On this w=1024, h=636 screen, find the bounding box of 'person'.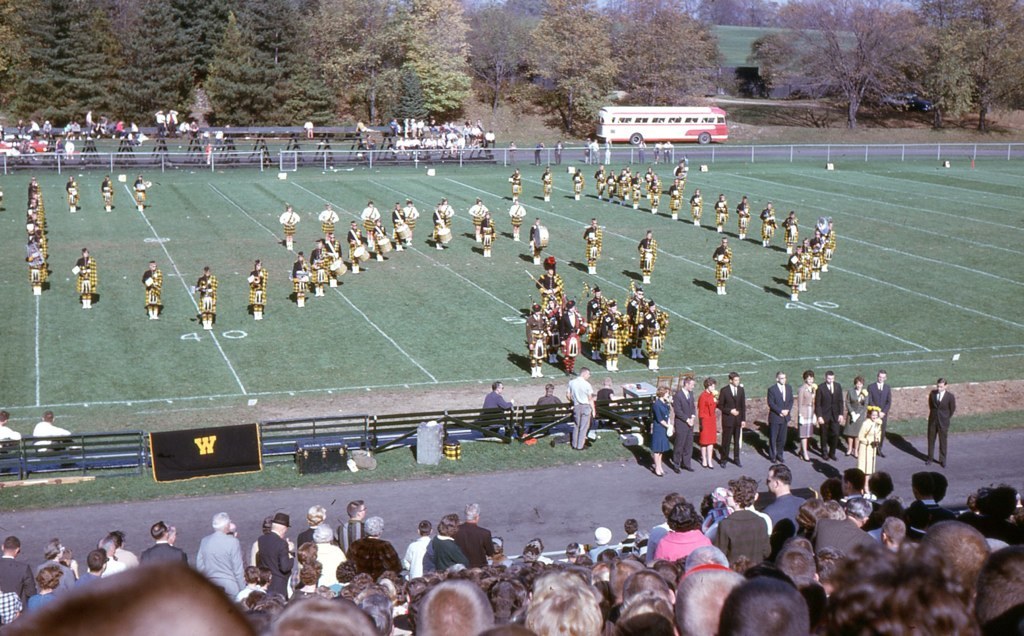
Bounding box: <bbox>674, 158, 686, 186</bbox>.
